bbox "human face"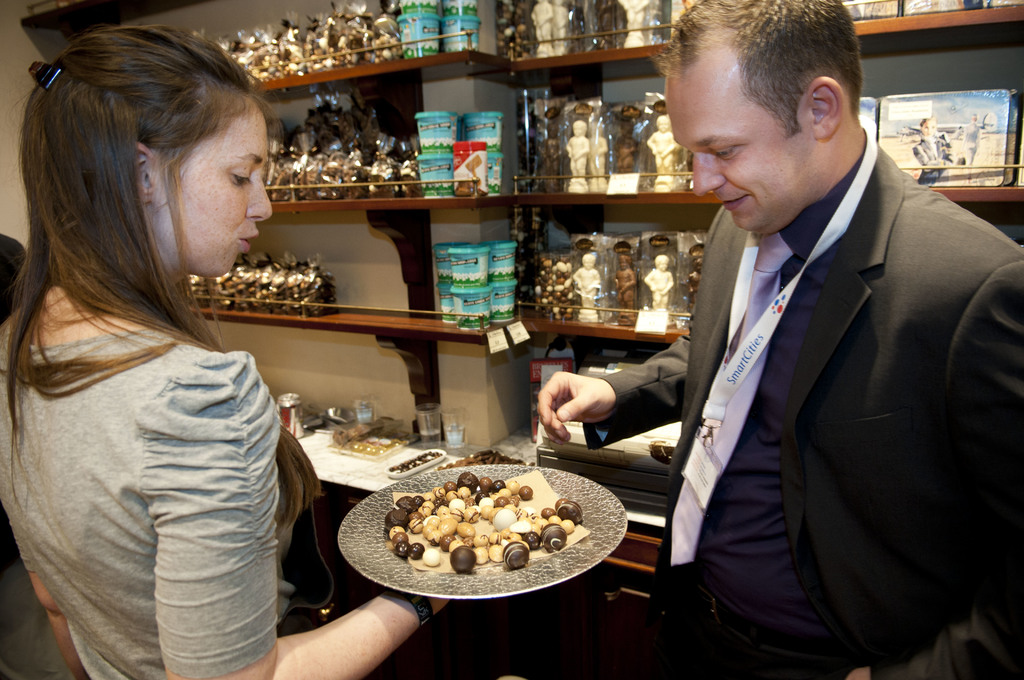
159/99/273/271
